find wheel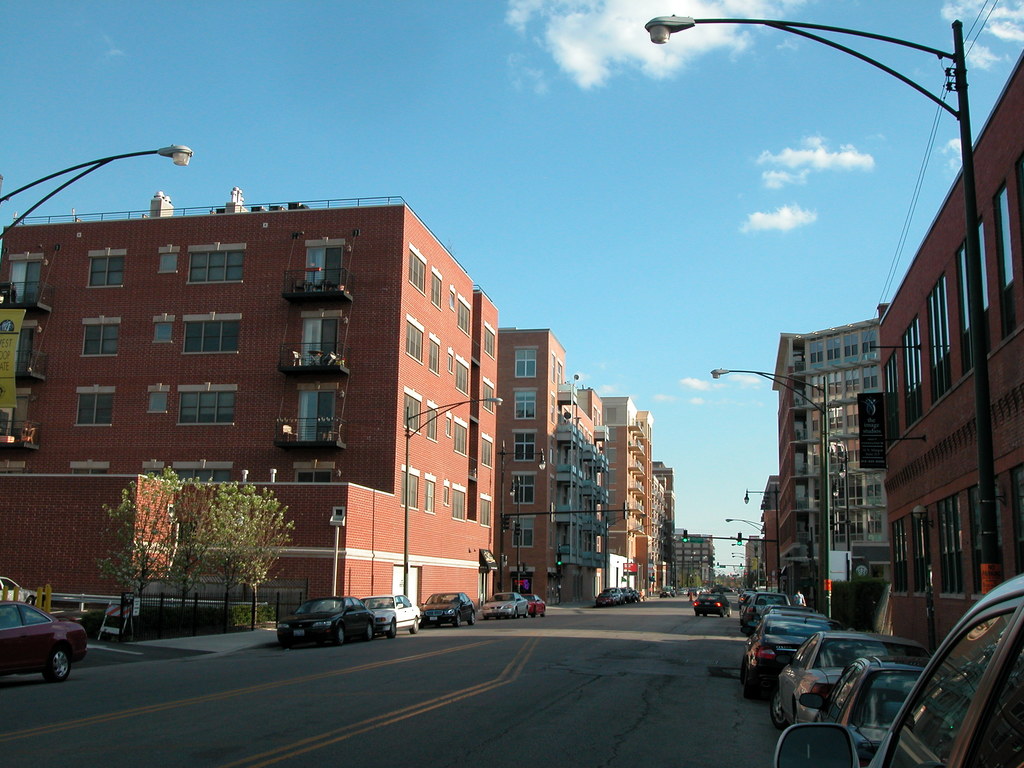
332 625 345 644
